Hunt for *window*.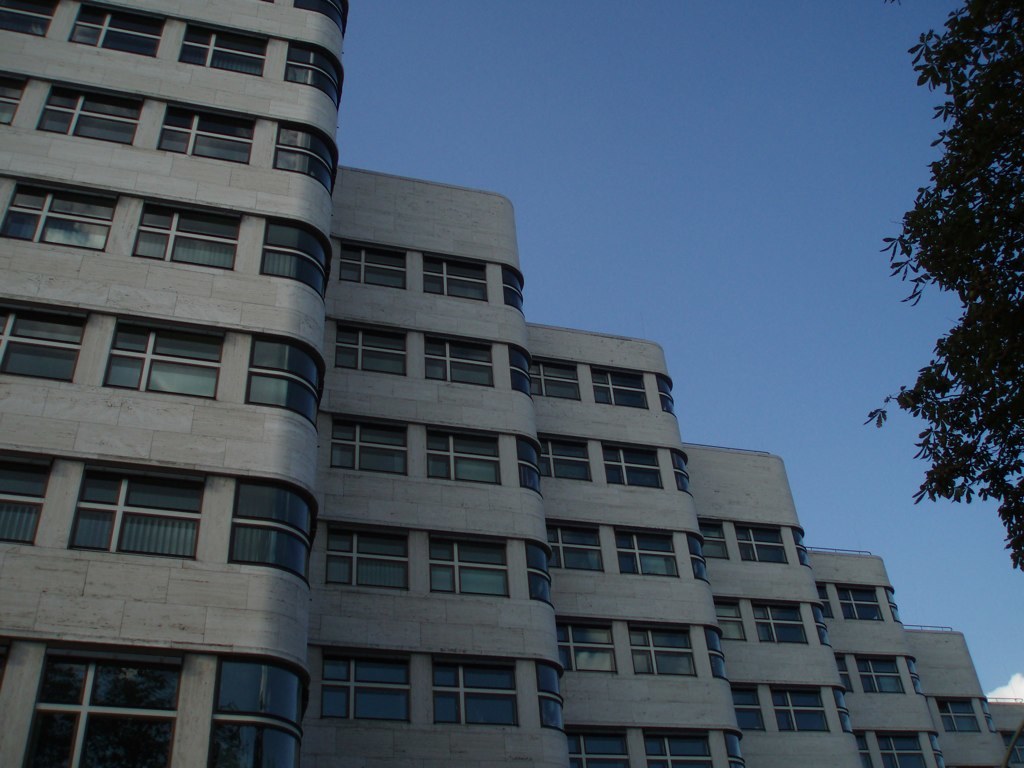
Hunted down at x1=681, y1=531, x2=724, y2=591.
